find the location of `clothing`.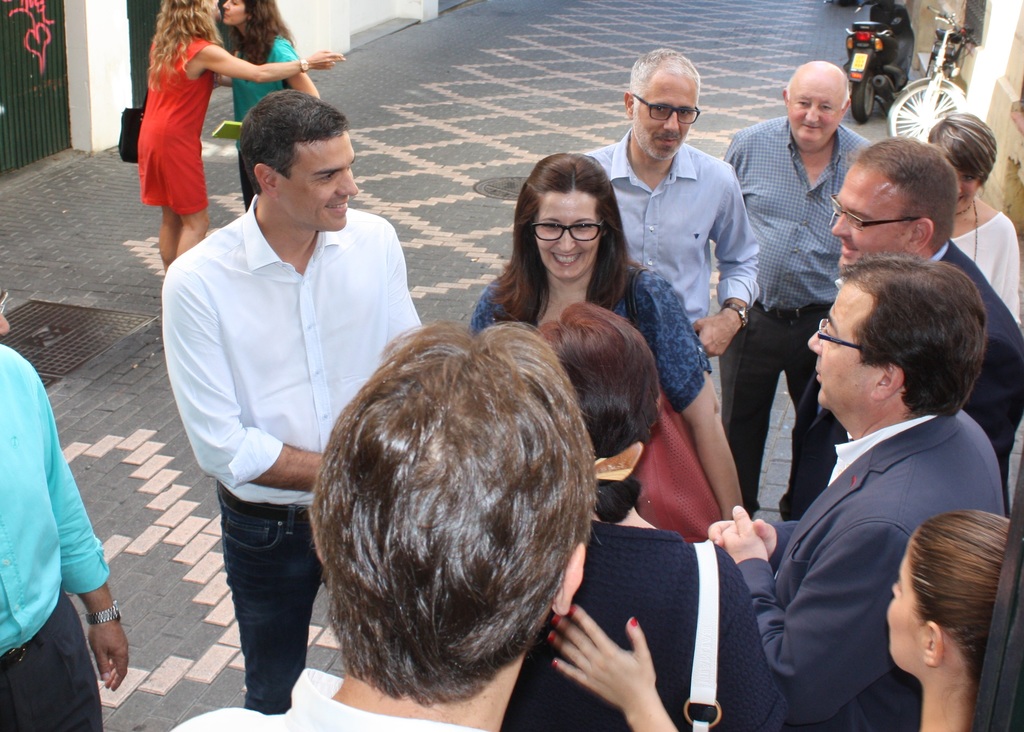
Location: Rect(718, 297, 836, 519).
